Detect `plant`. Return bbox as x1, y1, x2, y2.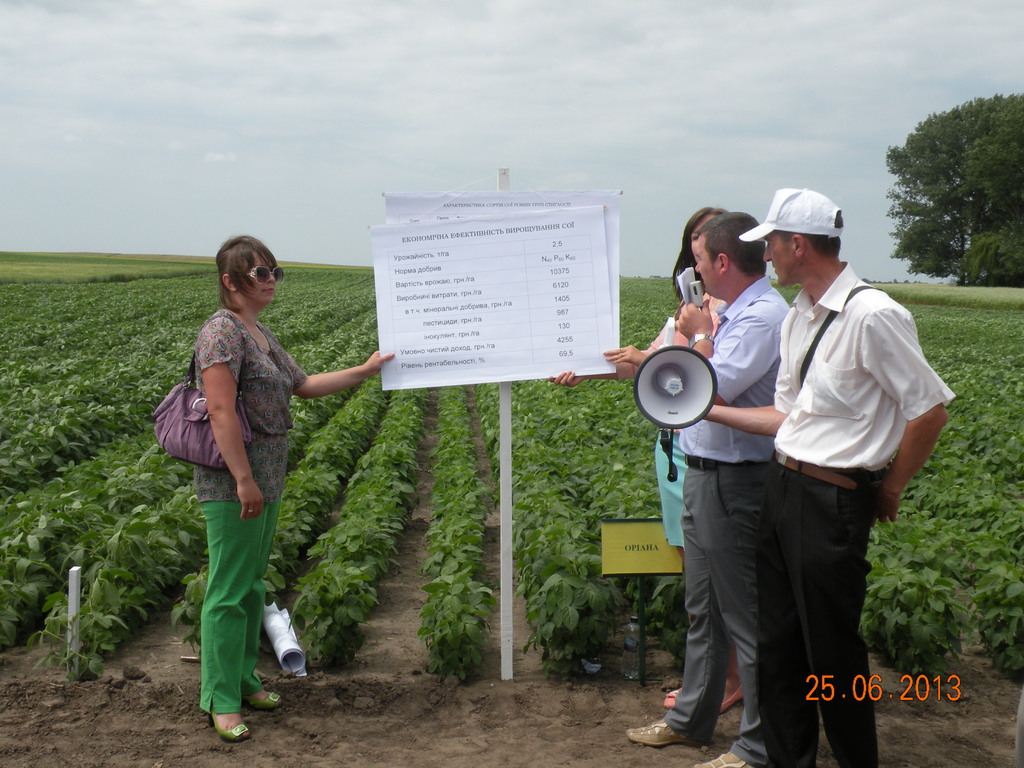
517, 551, 629, 678.
